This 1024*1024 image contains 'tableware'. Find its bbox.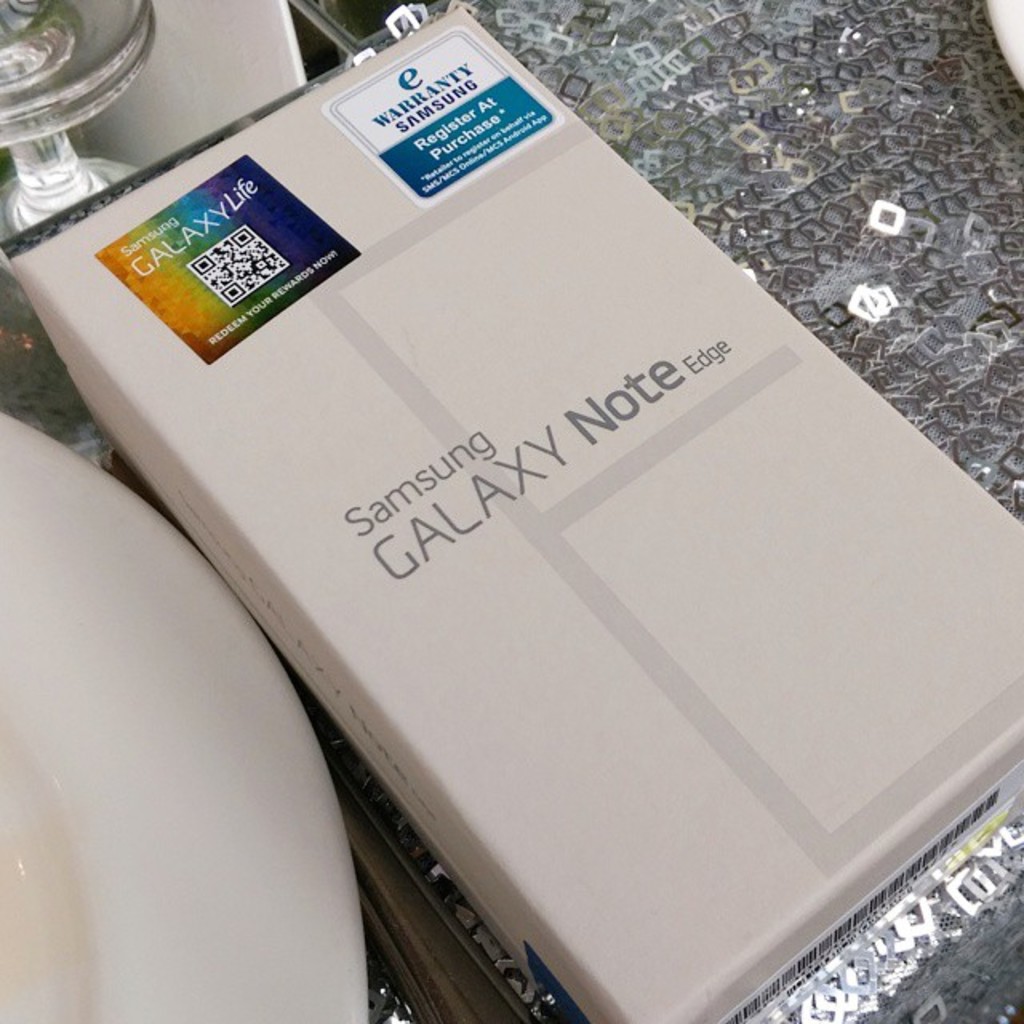
rect(0, 0, 147, 304).
